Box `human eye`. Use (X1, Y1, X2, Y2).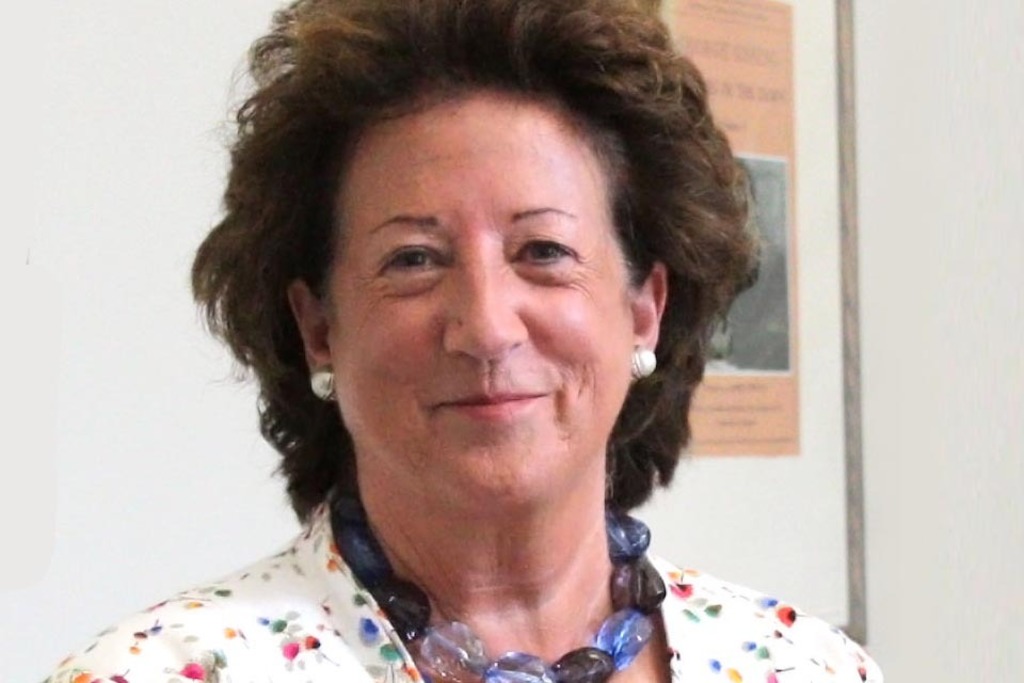
(505, 234, 585, 286).
